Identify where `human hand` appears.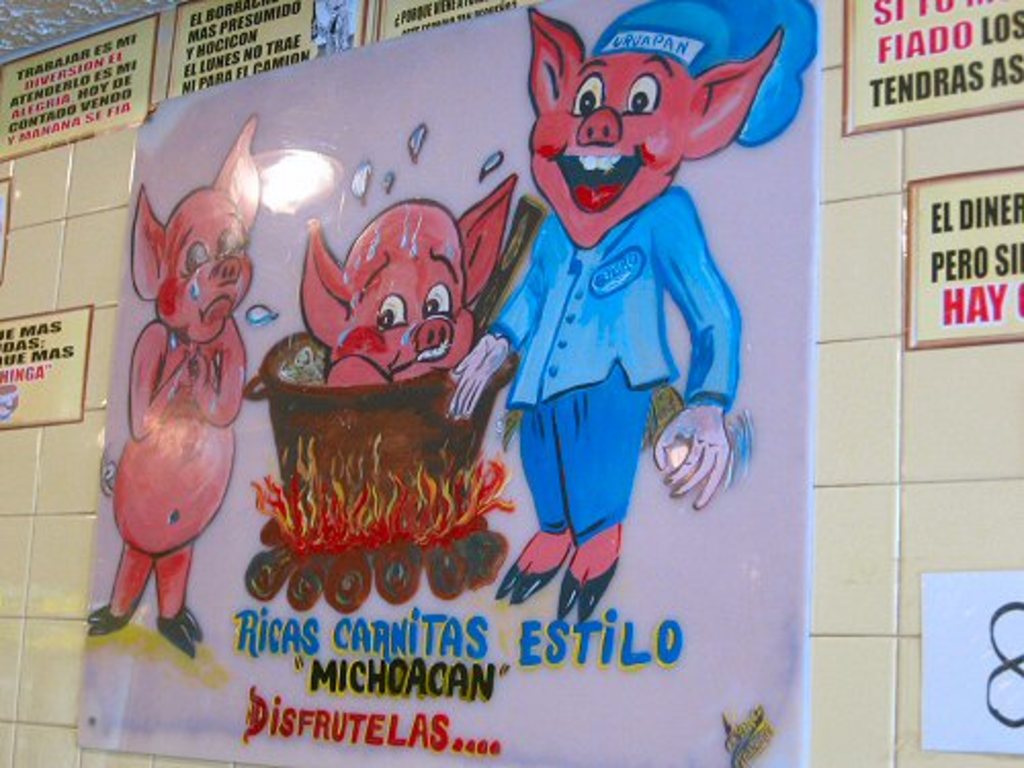
Appears at select_region(446, 330, 516, 426).
